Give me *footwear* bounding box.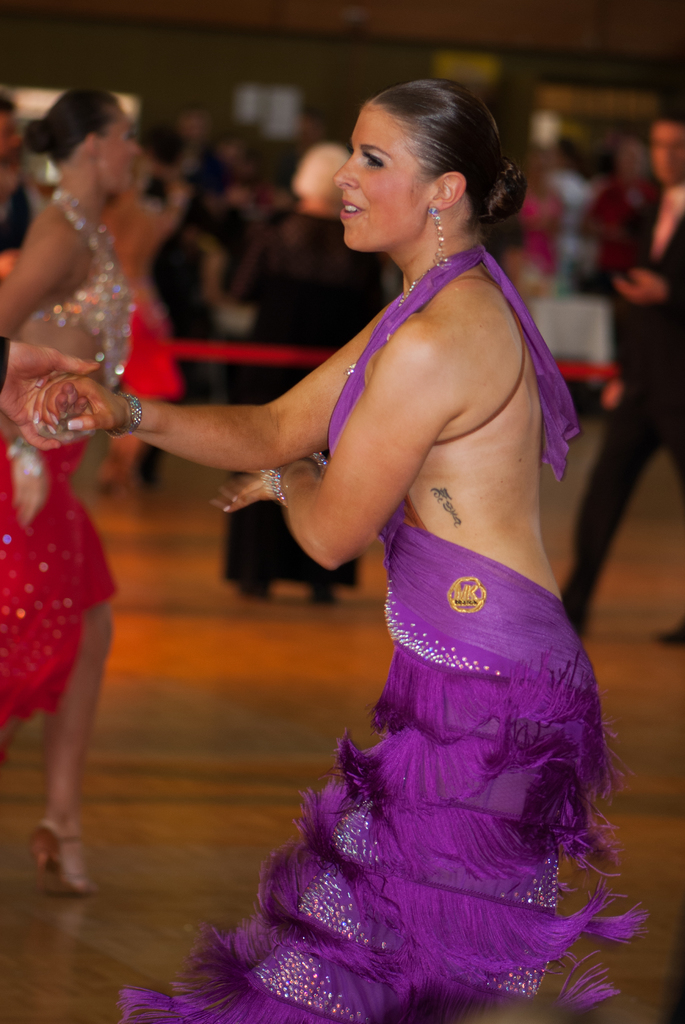
x1=657 y1=617 x2=684 y2=645.
